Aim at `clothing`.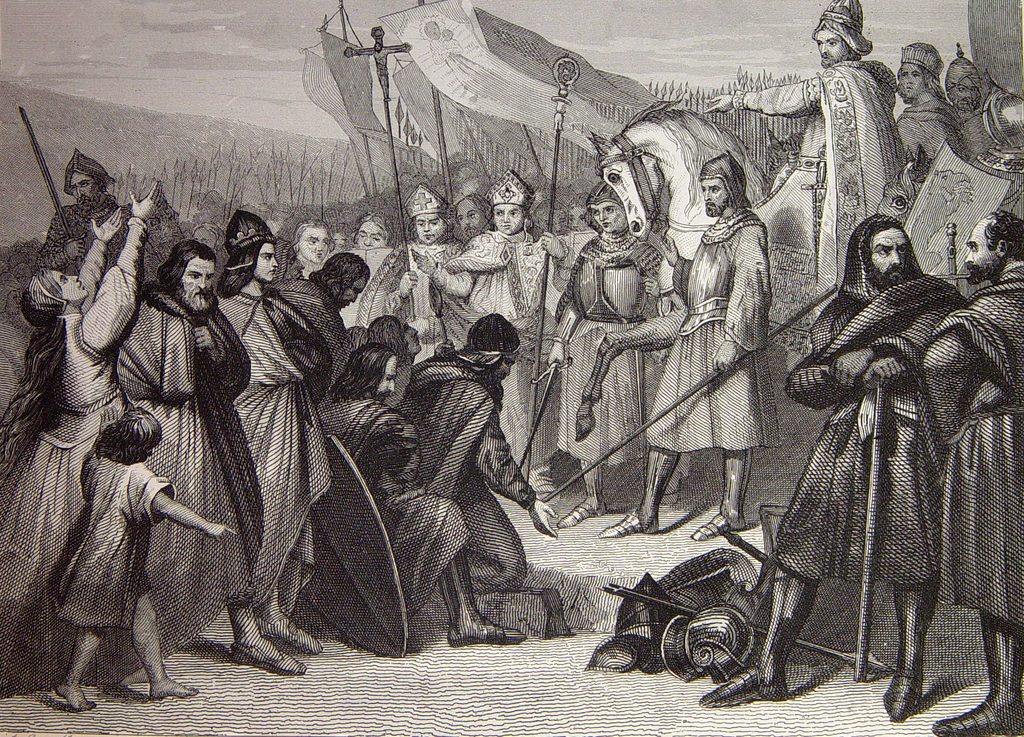
Aimed at x1=893, y1=102, x2=965, y2=197.
